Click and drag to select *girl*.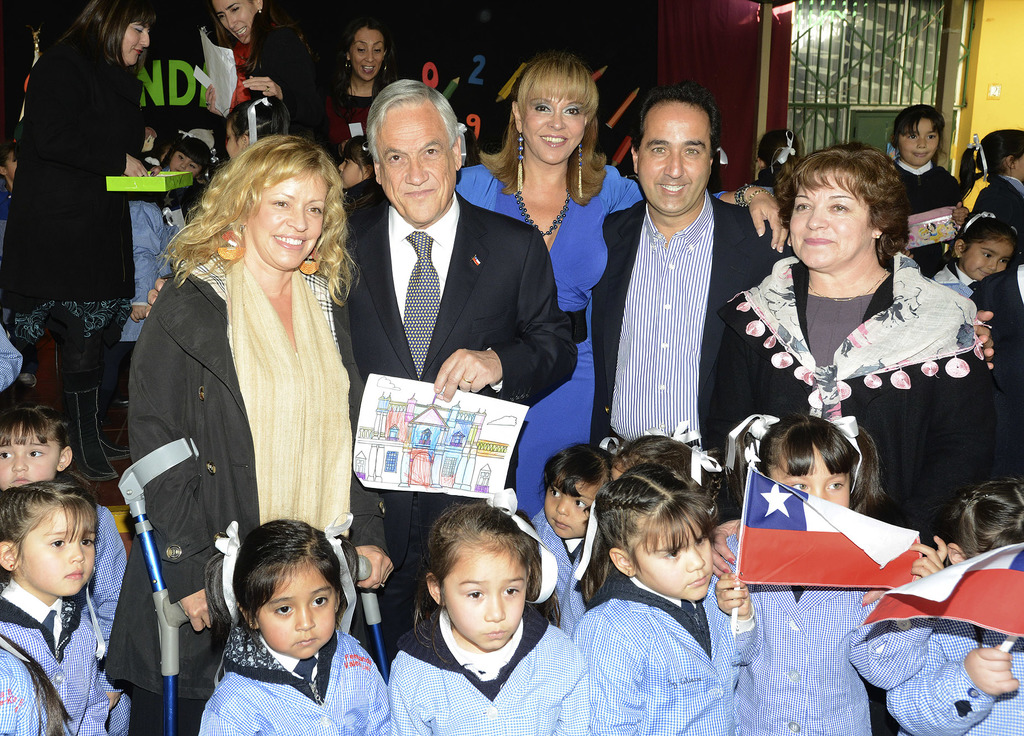
Selection: x1=961, y1=127, x2=1023, y2=231.
